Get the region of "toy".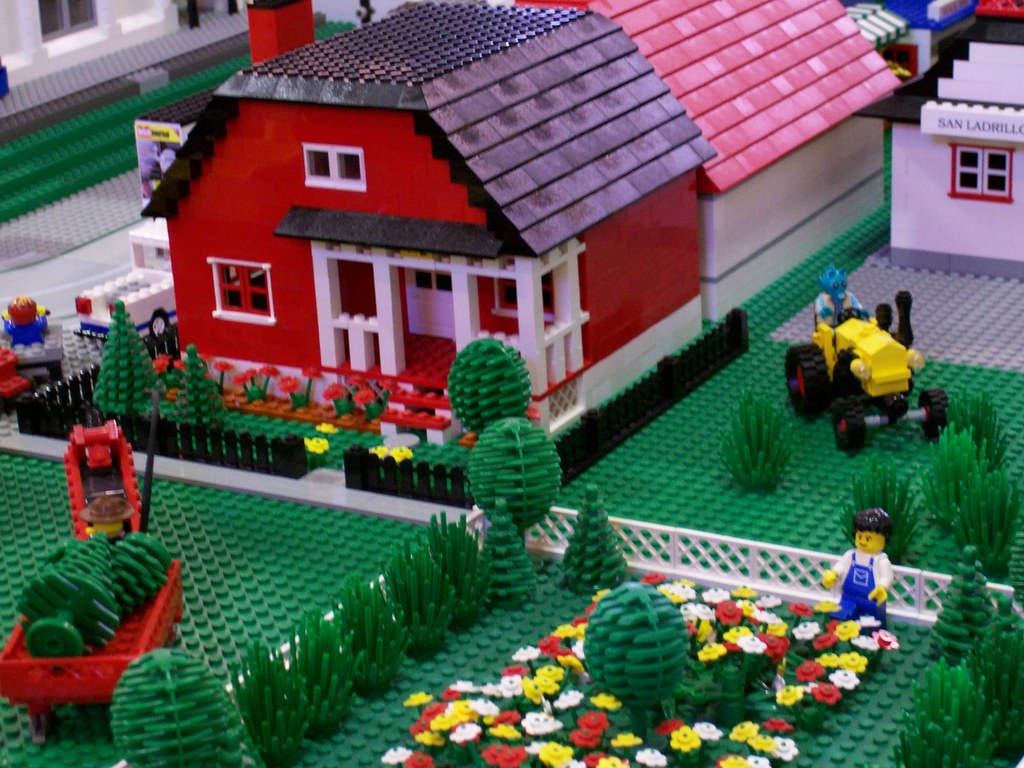
l=950, t=467, r=1021, b=586.
